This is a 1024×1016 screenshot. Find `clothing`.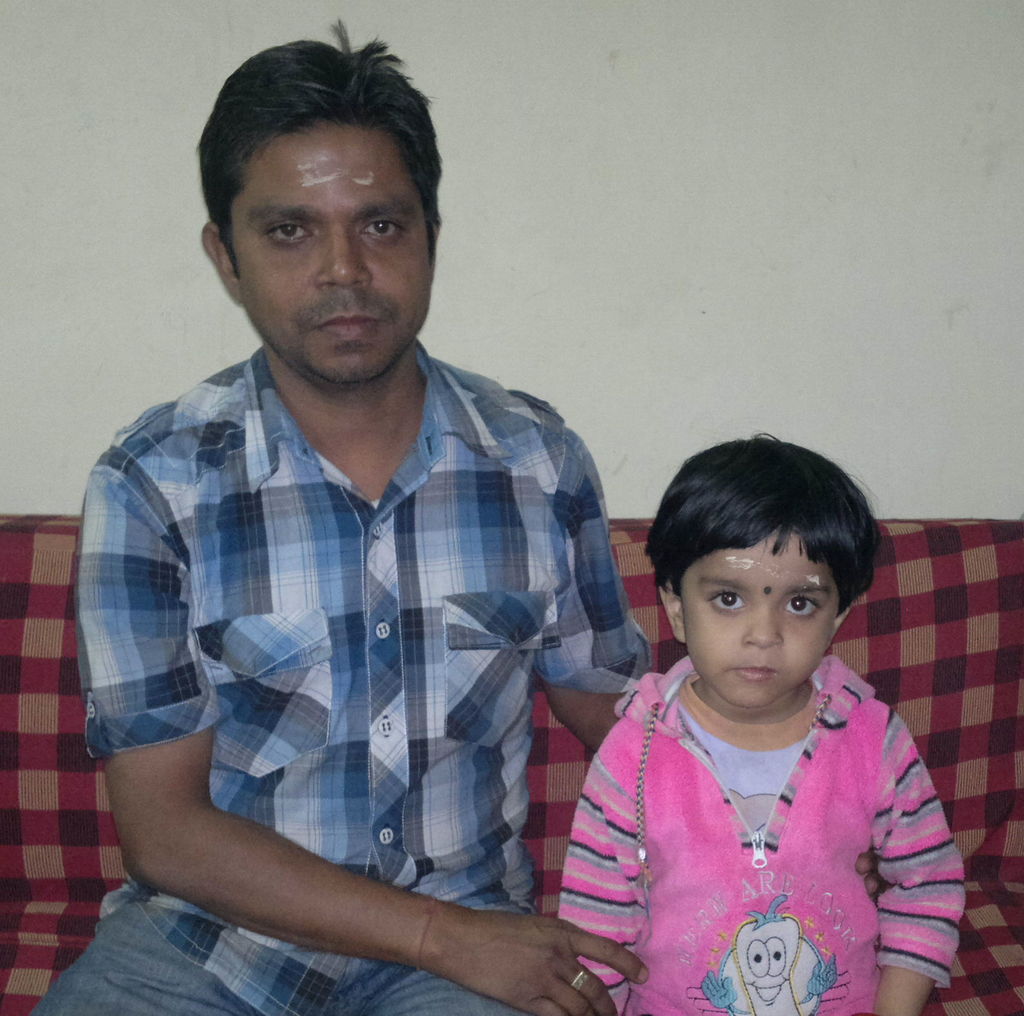
Bounding box: box(561, 639, 971, 1015).
